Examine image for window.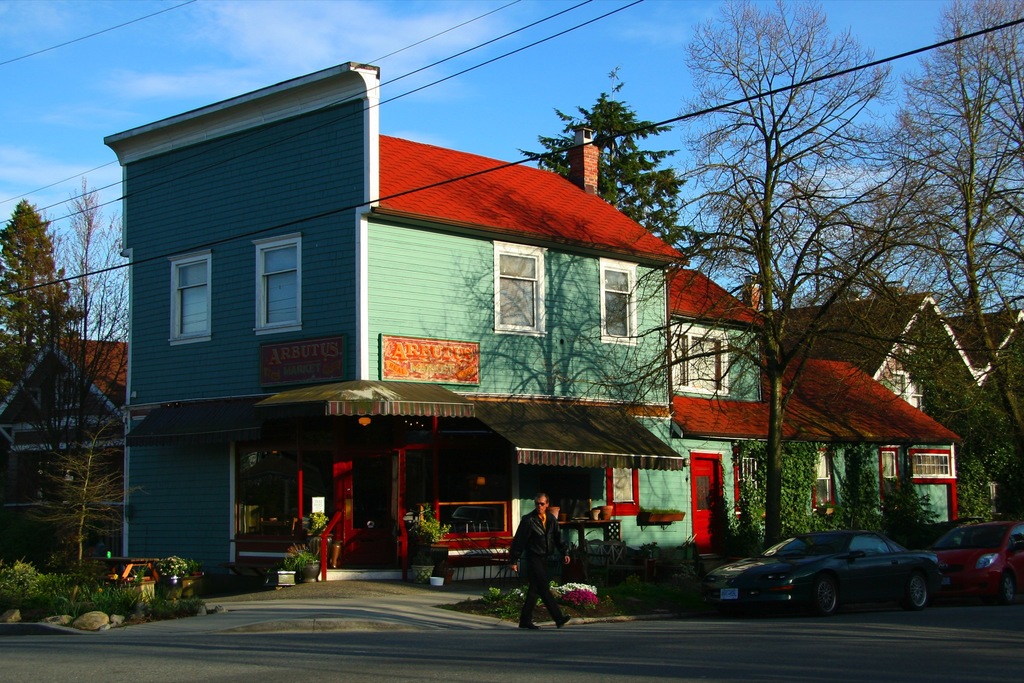
Examination result: x1=254, y1=235, x2=304, y2=337.
